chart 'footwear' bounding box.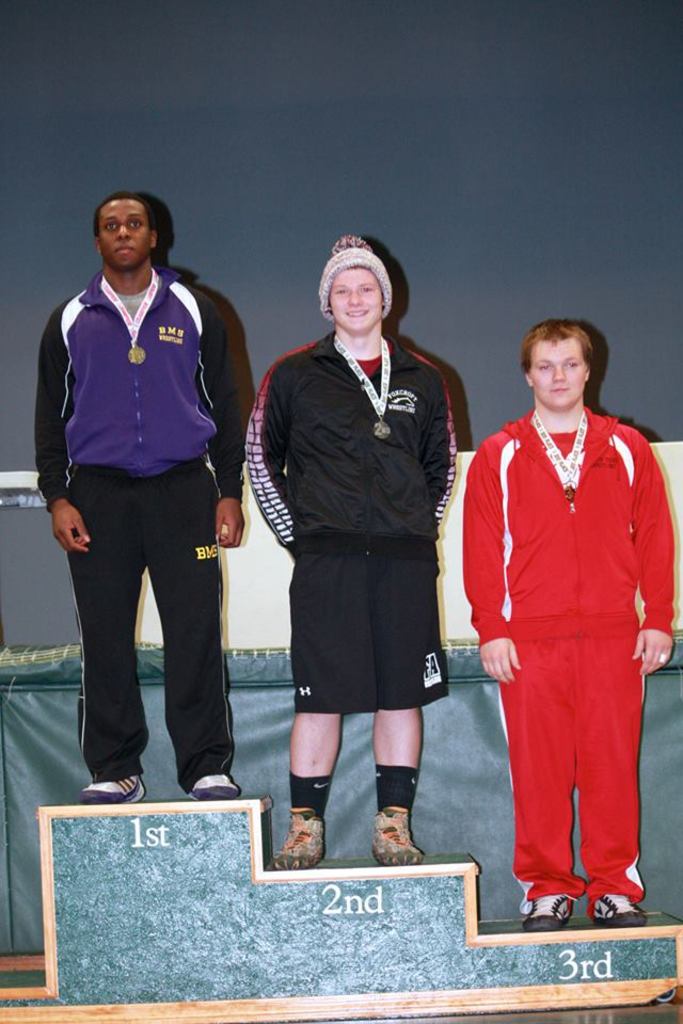
Charted: locate(191, 771, 244, 796).
